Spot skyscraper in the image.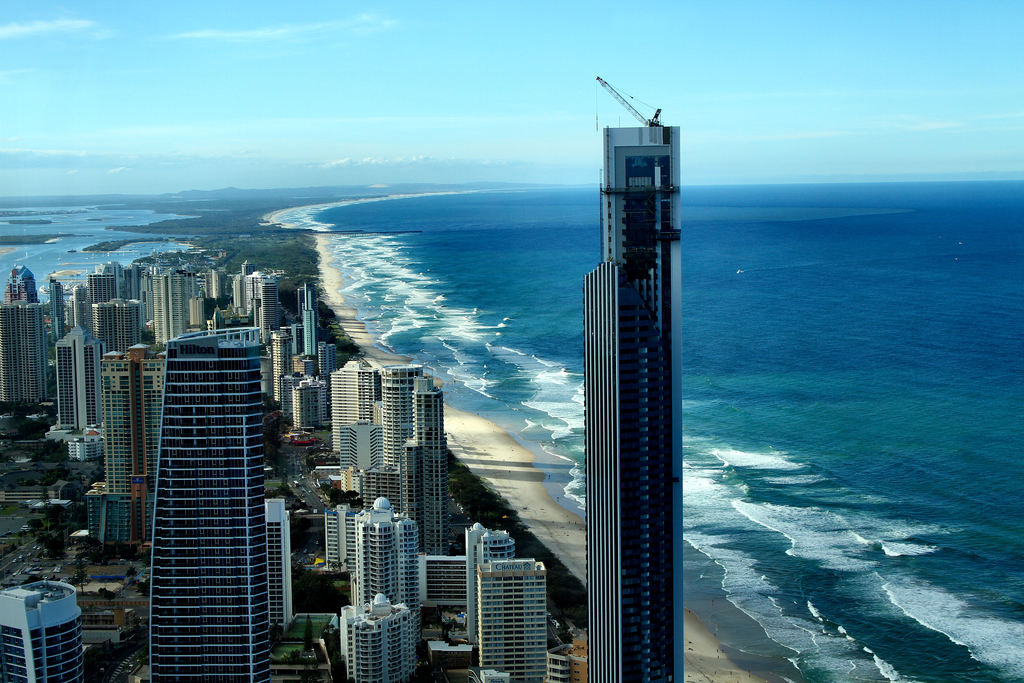
skyscraper found at x1=371, y1=366, x2=425, y2=472.
